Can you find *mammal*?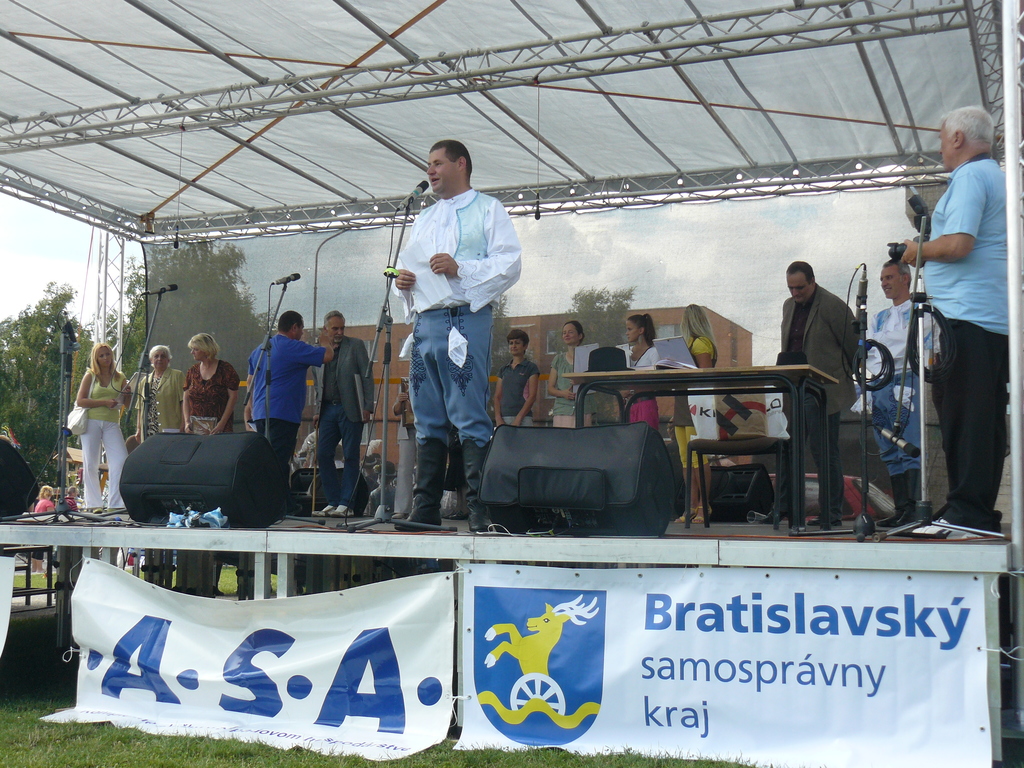
Yes, bounding box: locate(33, 486, 53, 572).
